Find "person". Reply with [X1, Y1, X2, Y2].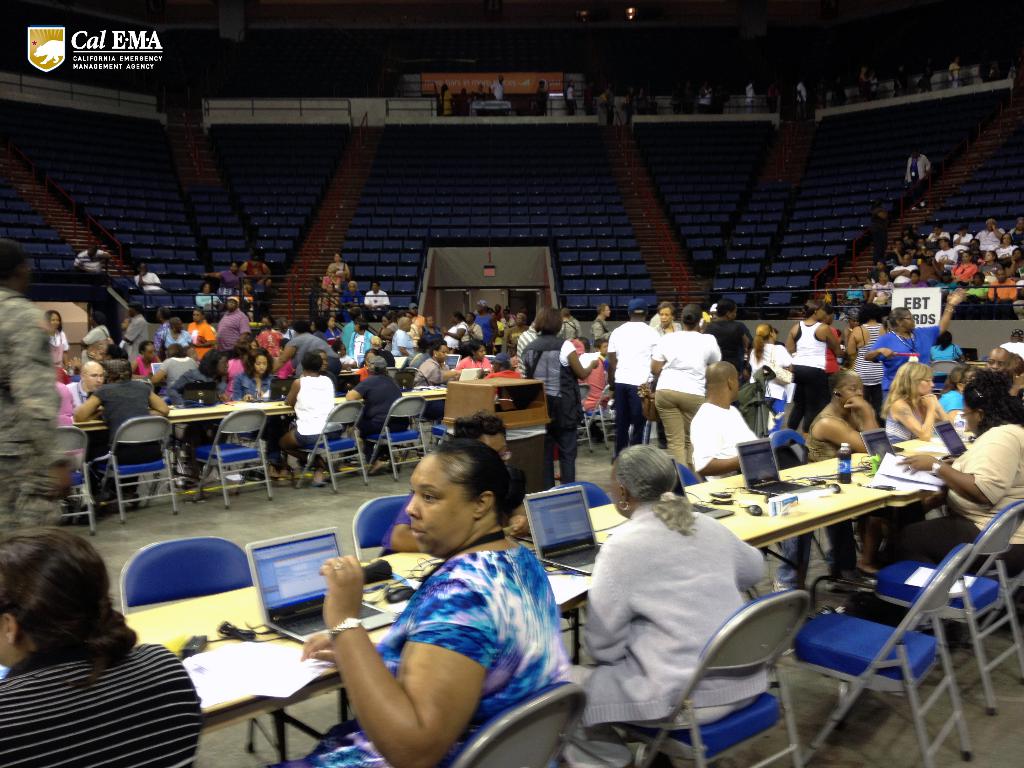
[792, 84, 806, 115].
